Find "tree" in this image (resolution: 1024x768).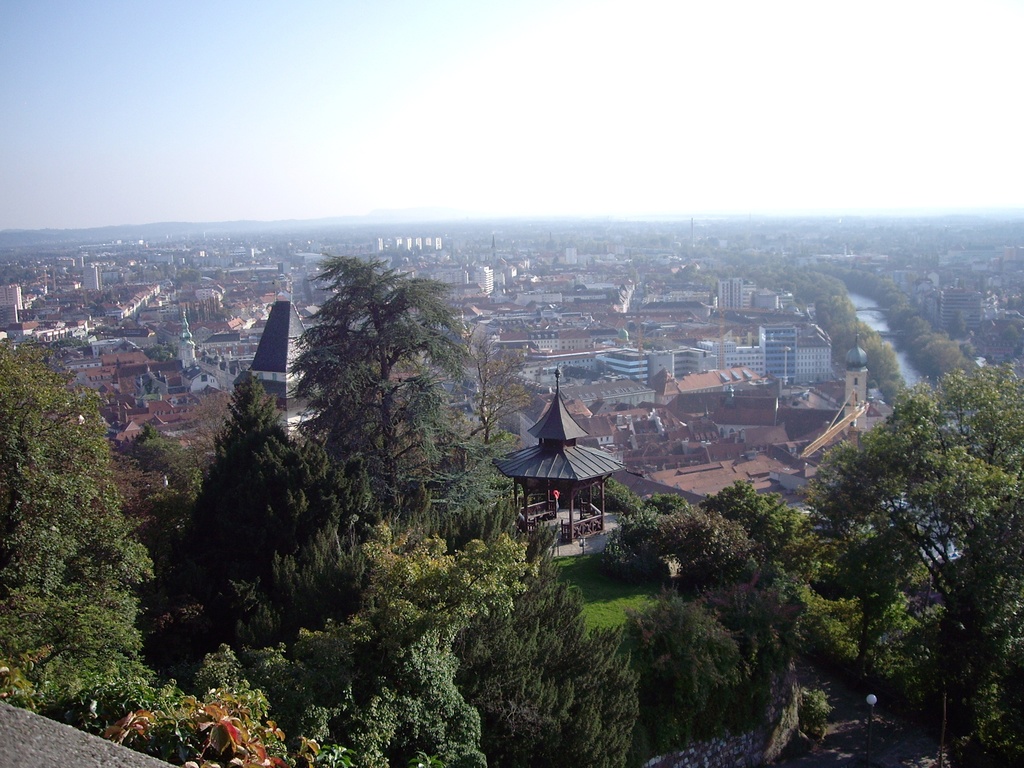
{"x1": 768, "y1": 328, "x2": 1011, "y2": 717}.
